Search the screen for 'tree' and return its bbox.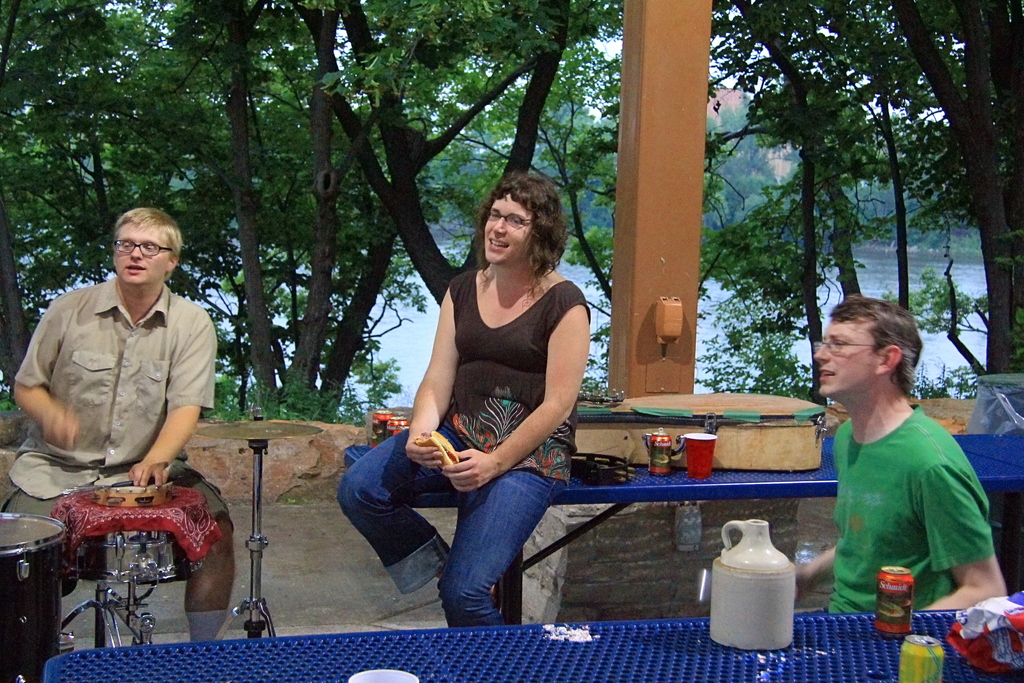
Found: [x1=1, y1=2, x2=1023, y2=424].
